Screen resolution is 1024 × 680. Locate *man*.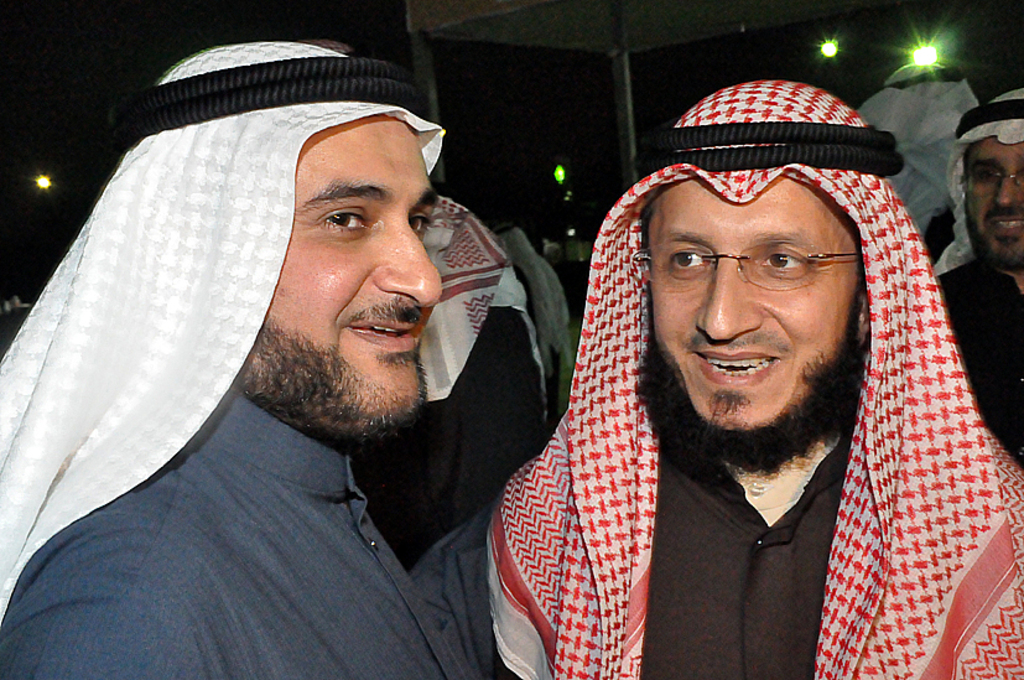
locate(426, 78, 1023, 679).
